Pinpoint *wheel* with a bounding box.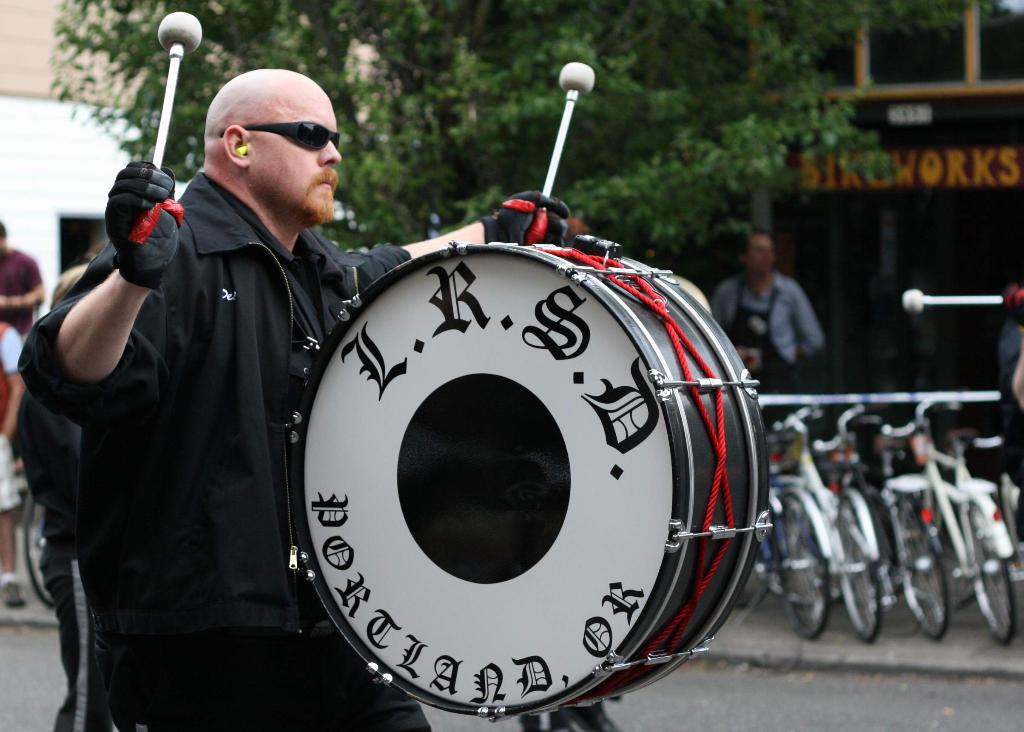
bbox(25, 484, 54, 606).
